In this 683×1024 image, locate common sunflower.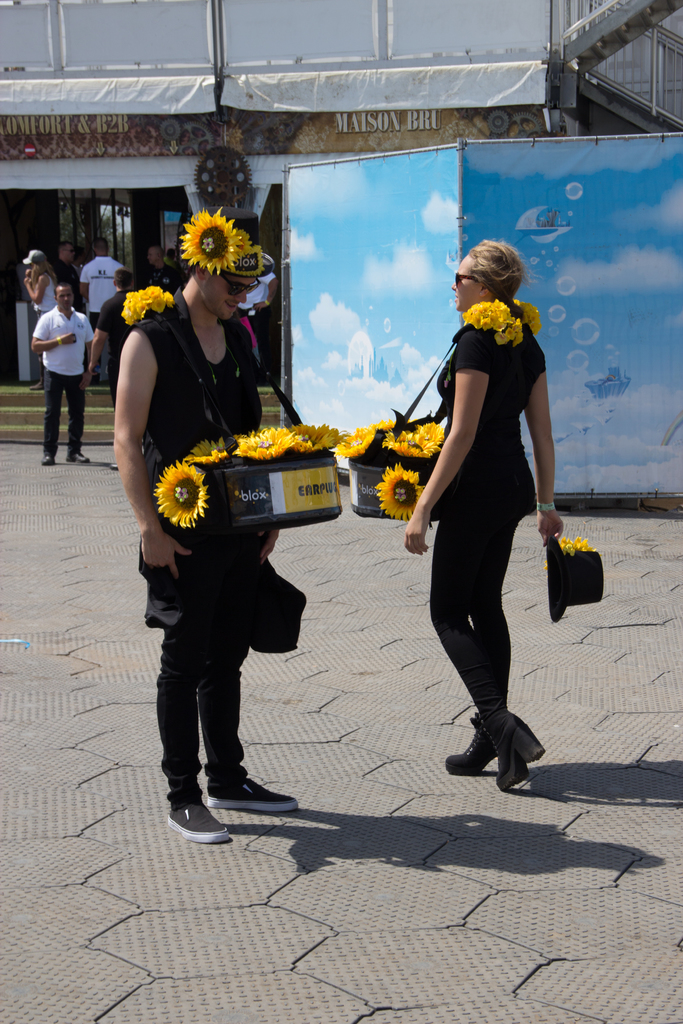
Bounding box: detection(125, 290, 177, 319).
